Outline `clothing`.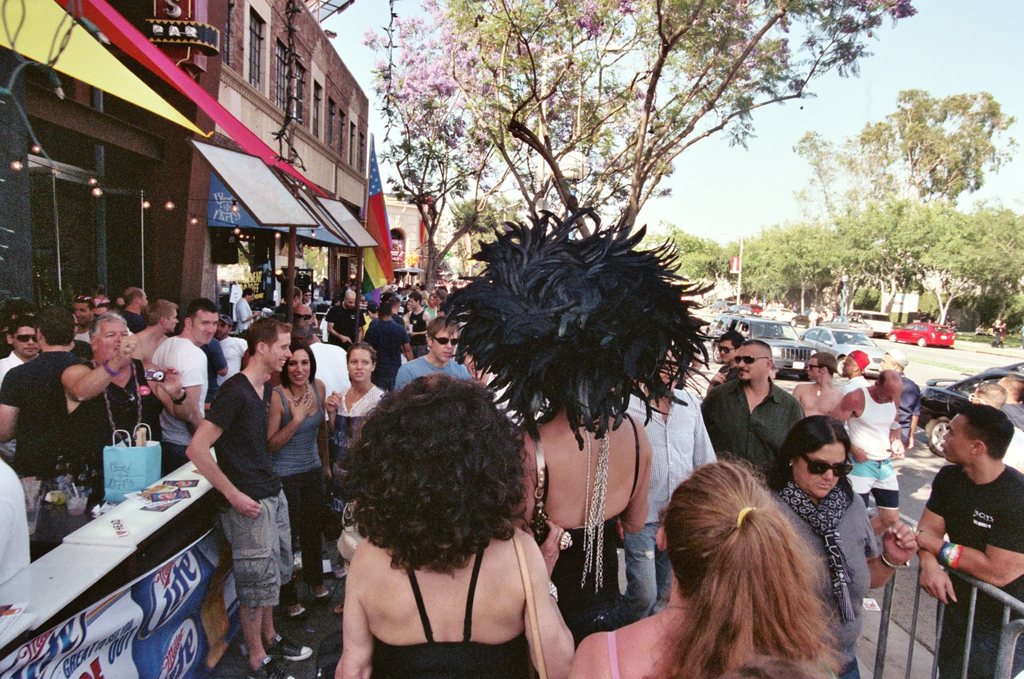
Outline: [357,314,400,380].
